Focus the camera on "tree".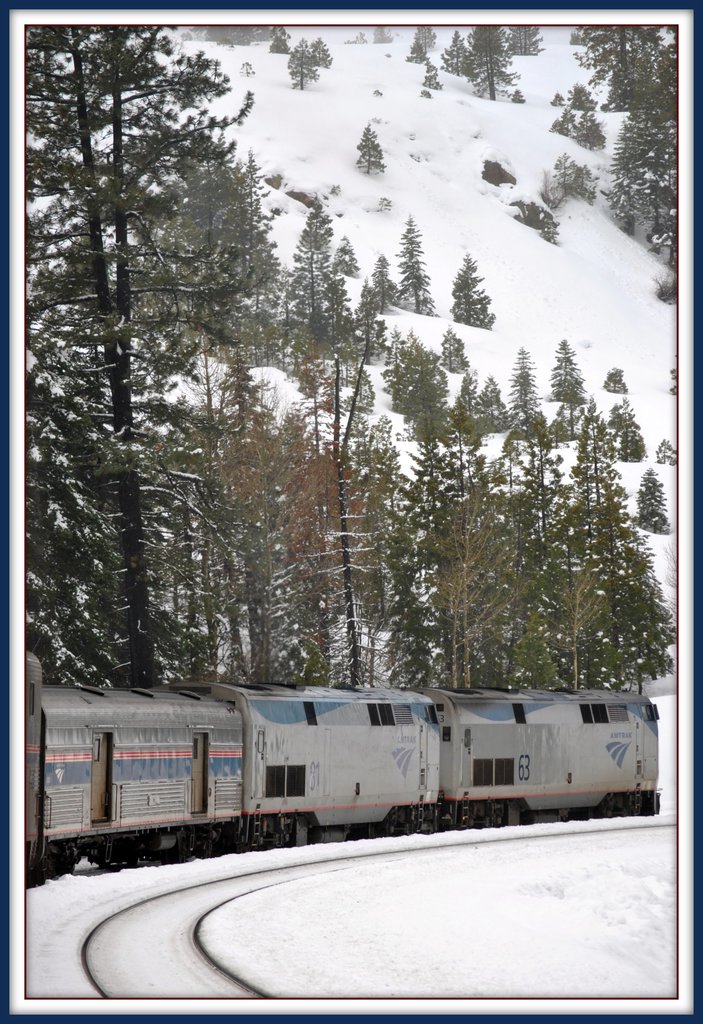
Focus region: 444,23,547,100.
